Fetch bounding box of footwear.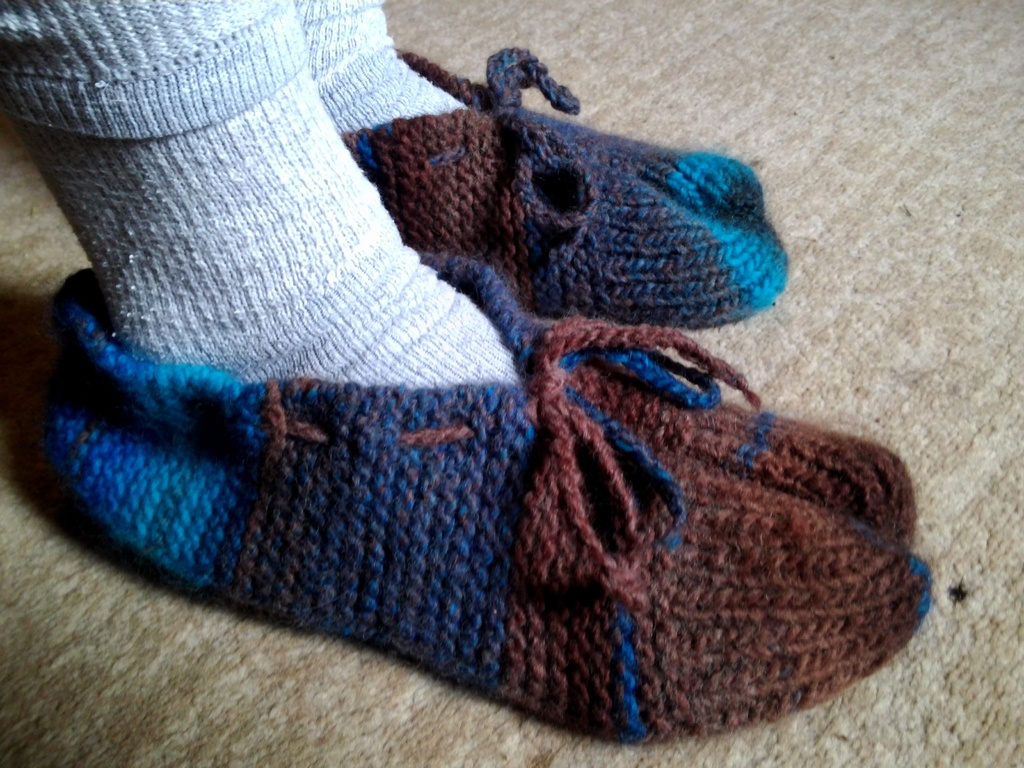
Bbox: <region>35, 249, 933, 756</region>.
